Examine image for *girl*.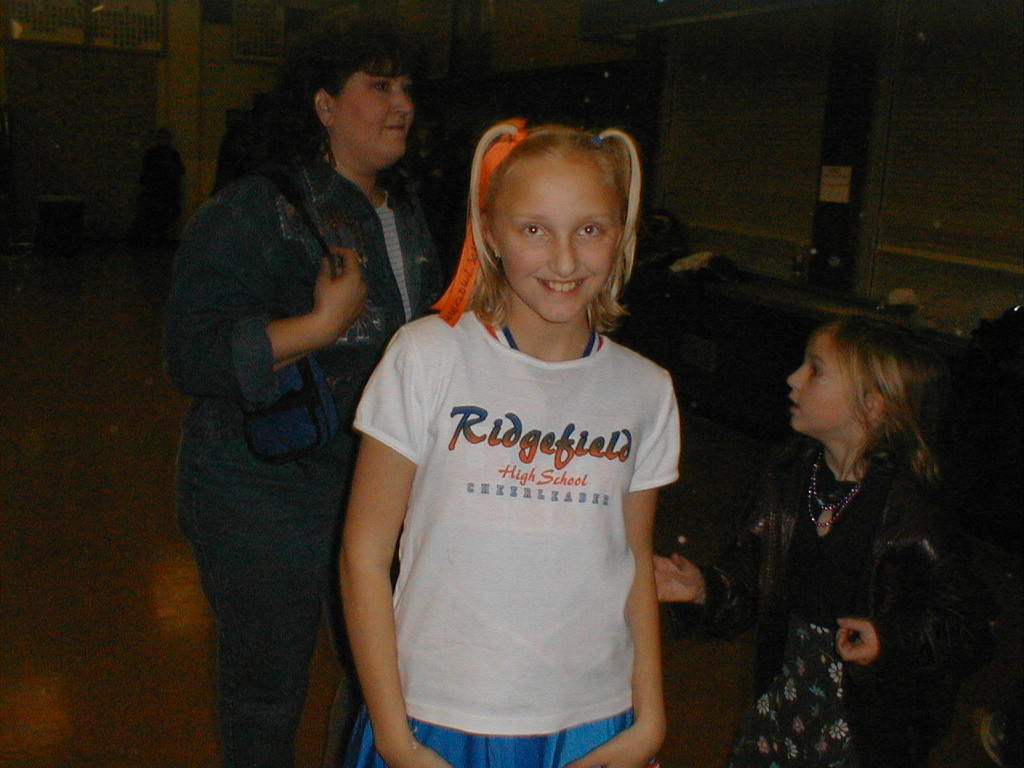
Examination result: <region>339, 114, 682, 767</region>.
